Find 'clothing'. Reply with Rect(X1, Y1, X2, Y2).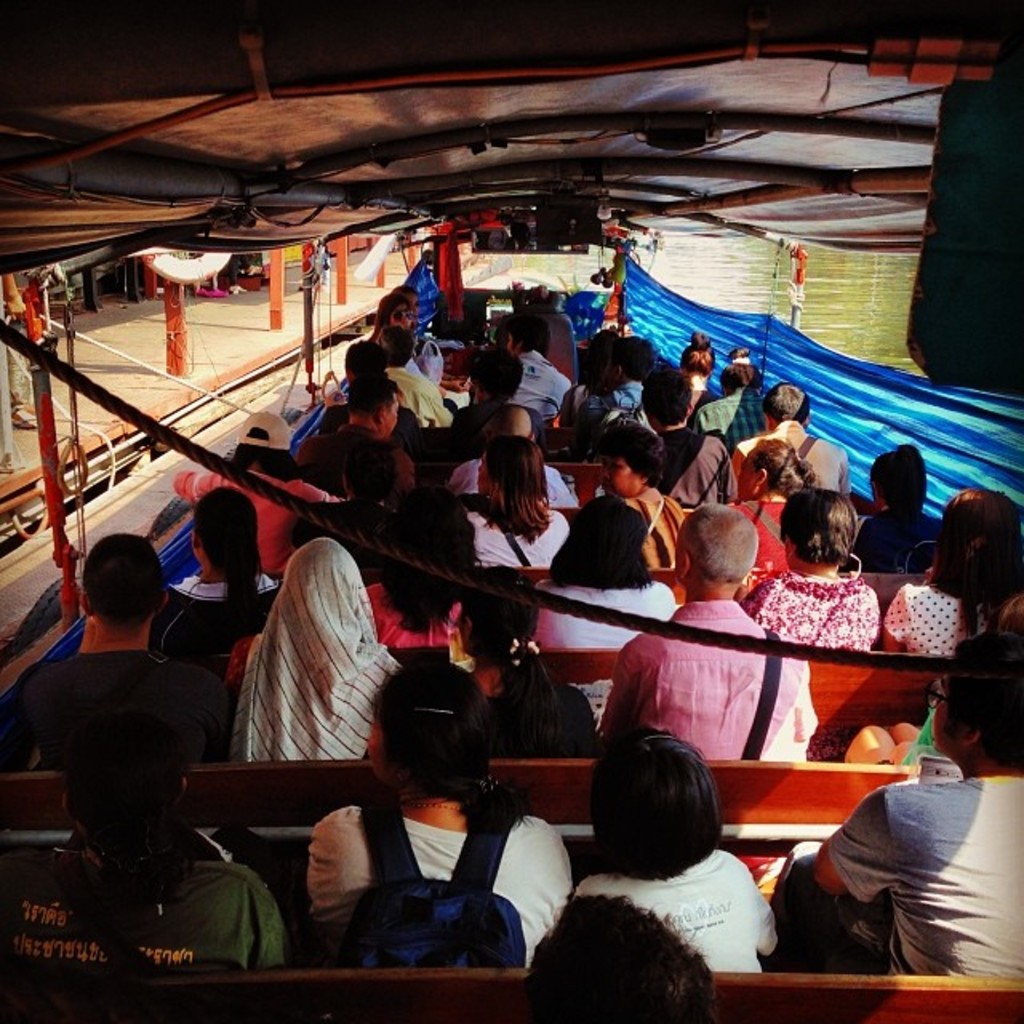
Rect(691, 390, 771, 438).
